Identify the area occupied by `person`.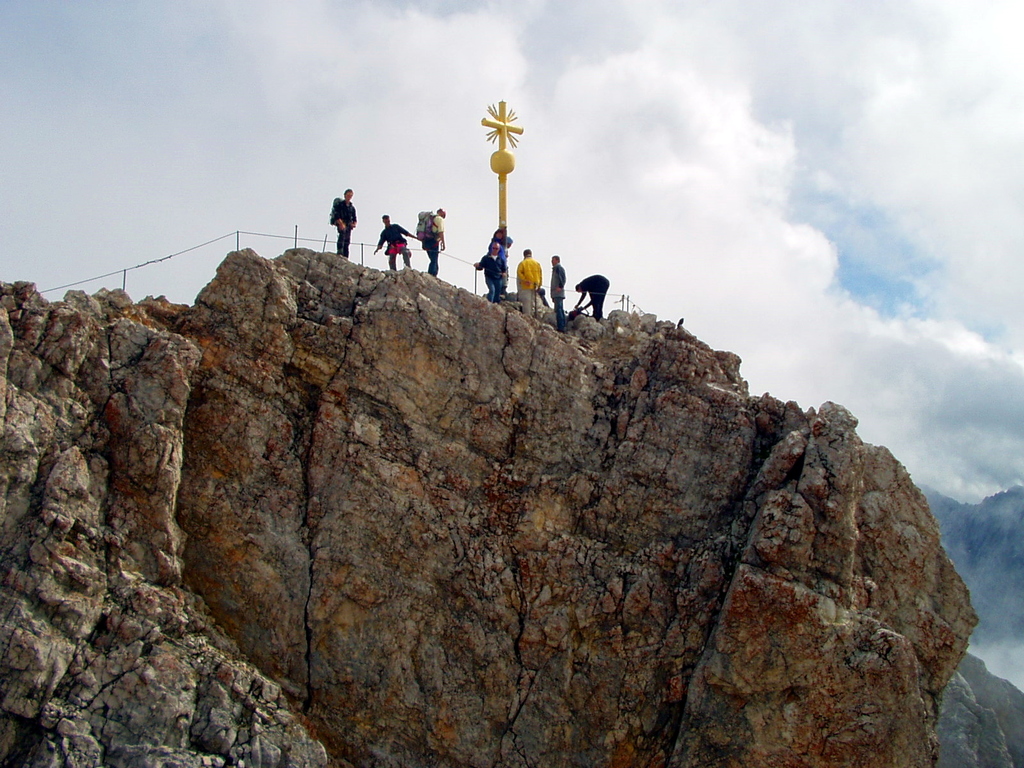
Area: left=331, top=188, right=358, bottom=260.
